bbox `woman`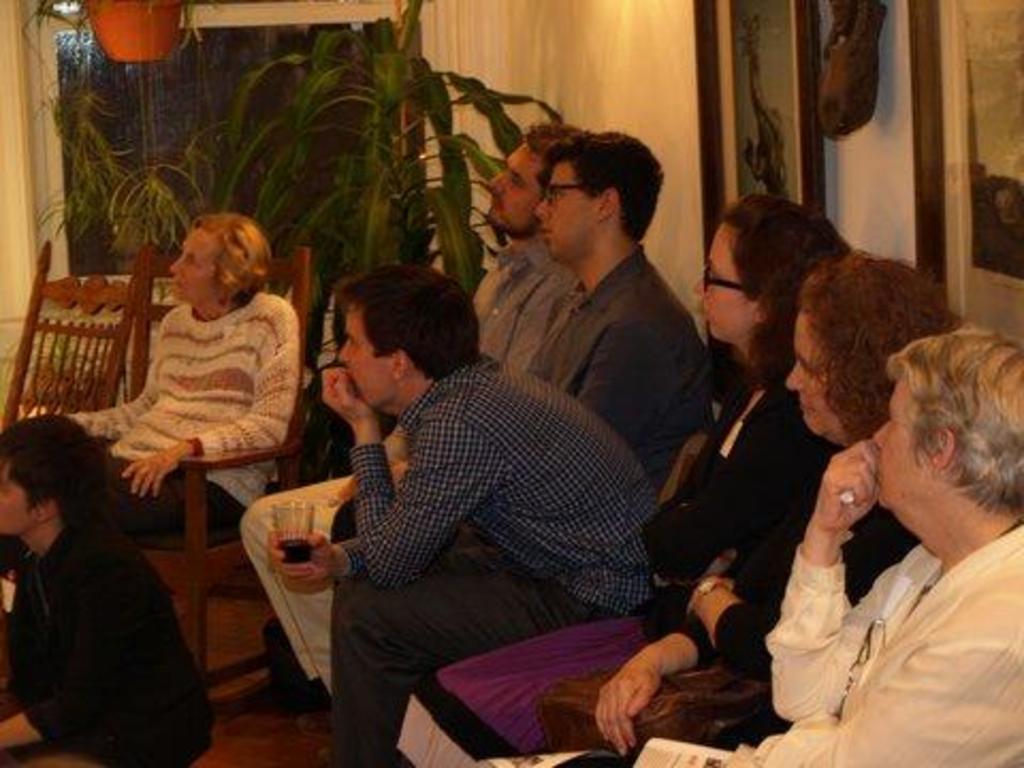
[542,247,969,766]
